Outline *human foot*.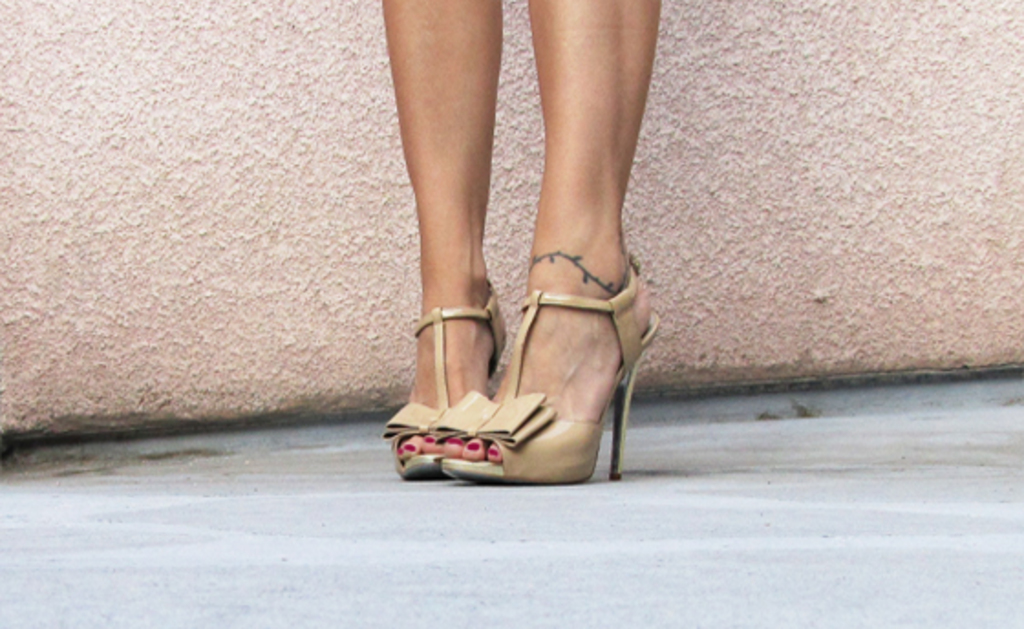
Outline: bbox=[424, 254, 655, 466].
